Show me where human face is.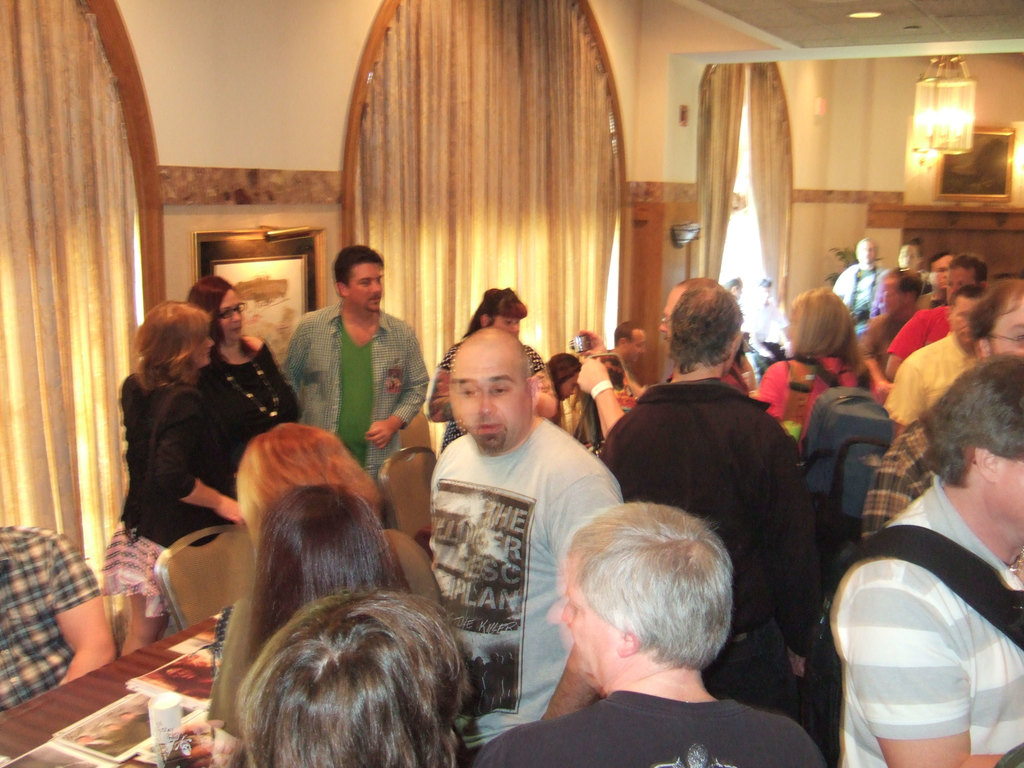
human face is at box=[348, 266, 382, 307].
